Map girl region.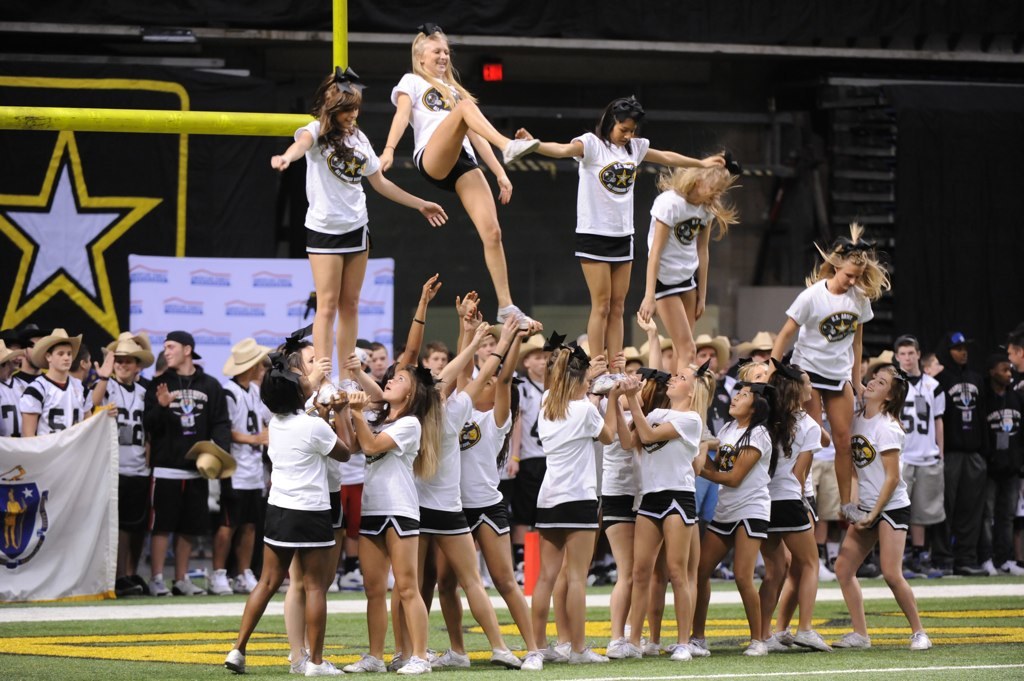
Mapped to 345, 366, 442, 670.
